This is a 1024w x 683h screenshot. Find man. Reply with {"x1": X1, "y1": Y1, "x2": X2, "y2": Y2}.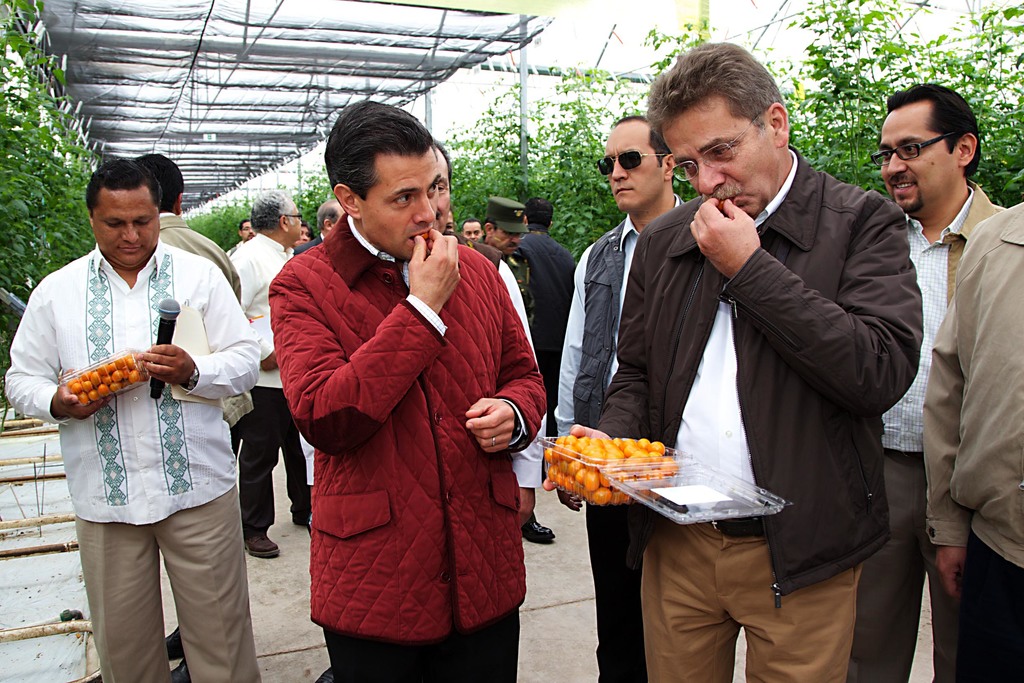
{"x1": 230, "y1": 192, "x2": 307, "y2": 559}.
